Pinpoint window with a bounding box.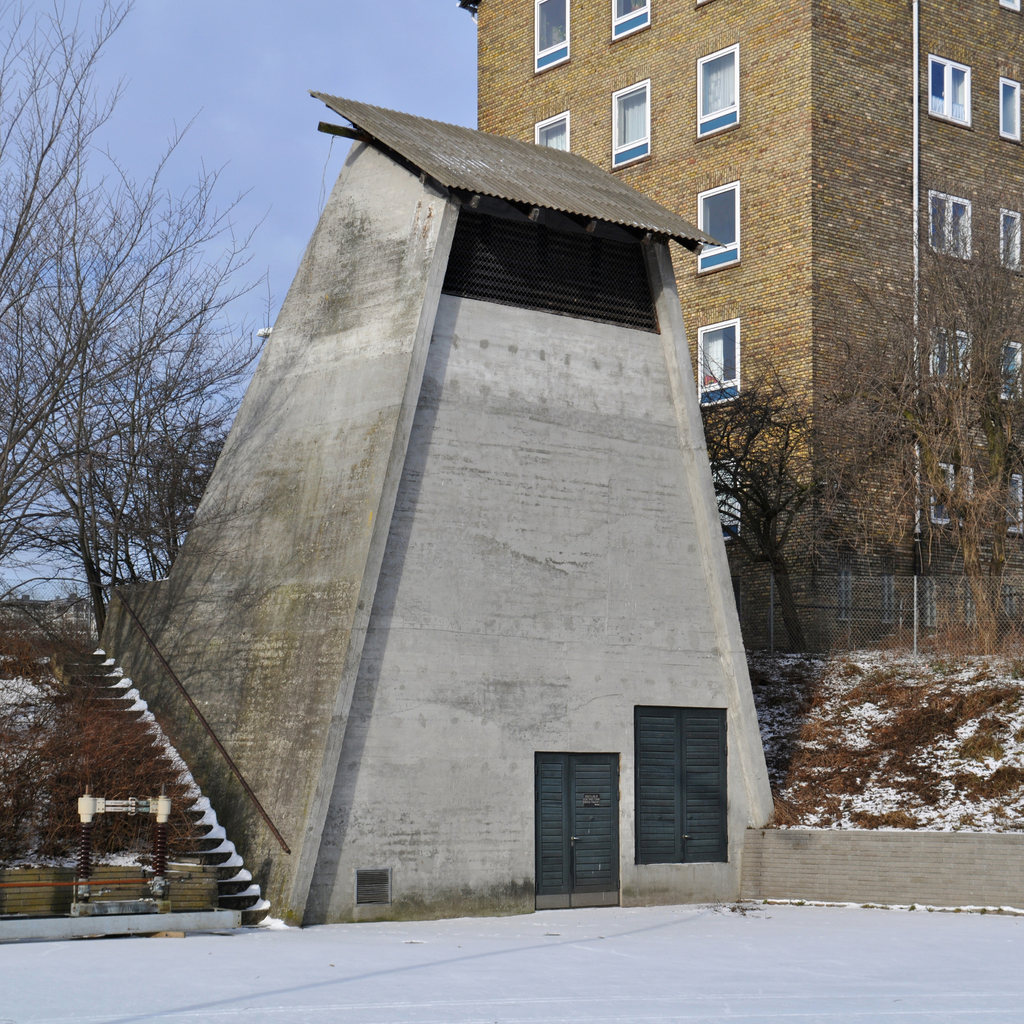
{"x1": 999, "y1": 0, "x2": 1021, "y2": 16}.
